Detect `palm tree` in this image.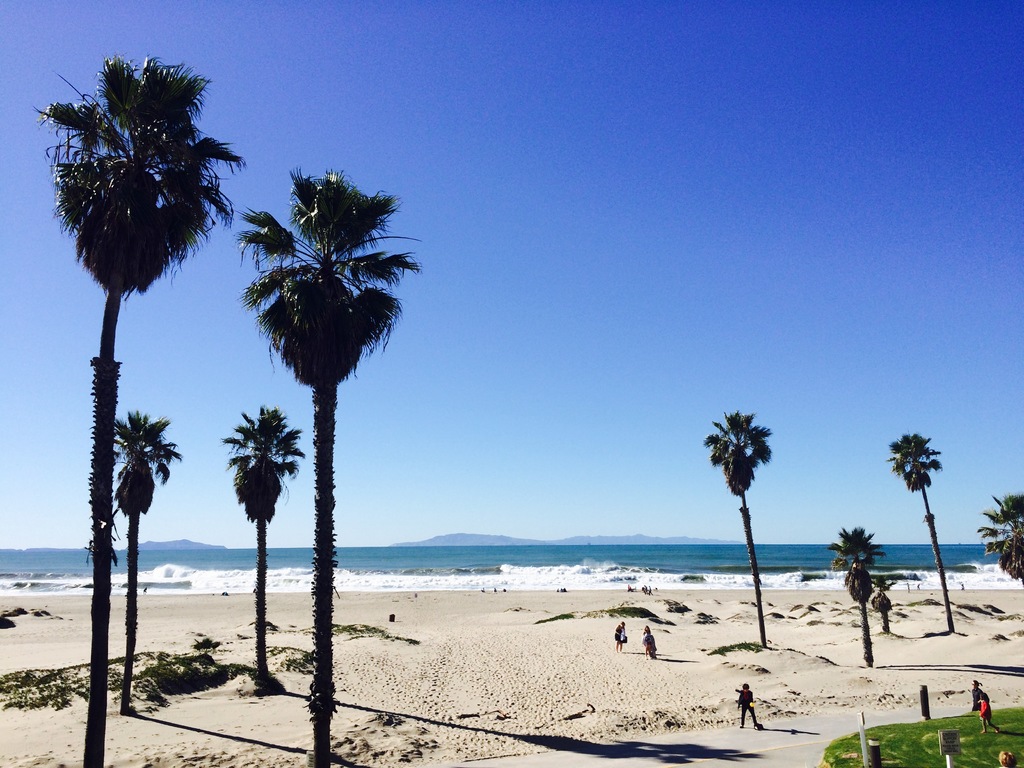
Detection: x1=824 y1=516 x2=870 y2=648.
